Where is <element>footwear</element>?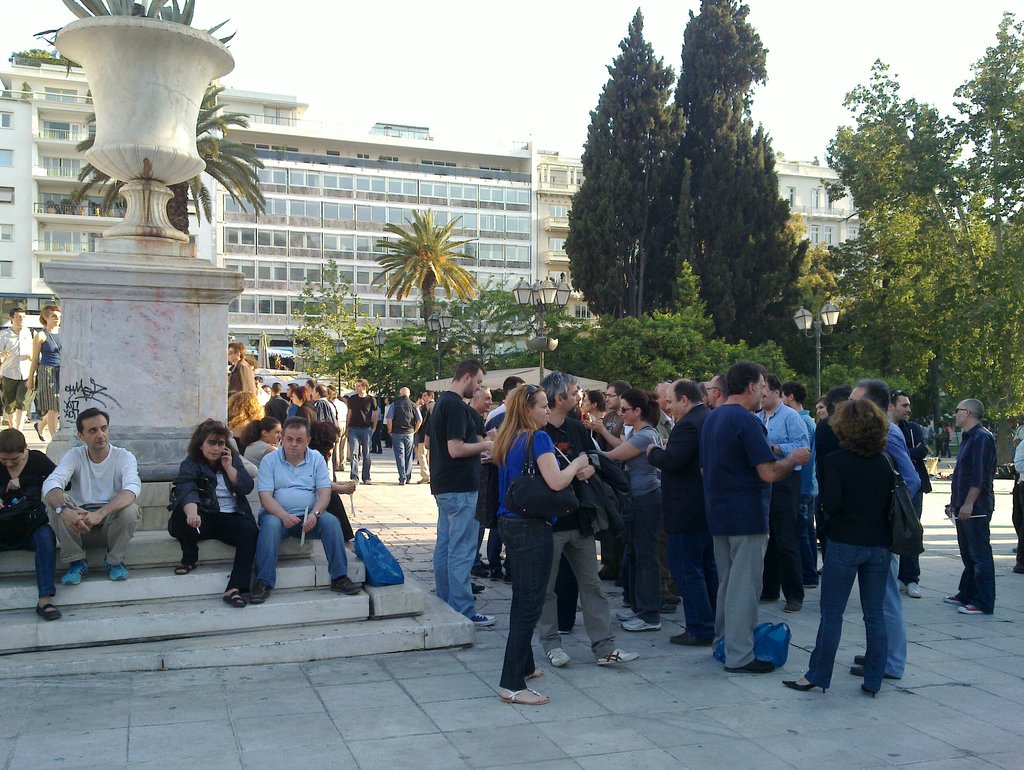
left=1014, top=546, right=1019, bottom=548.
